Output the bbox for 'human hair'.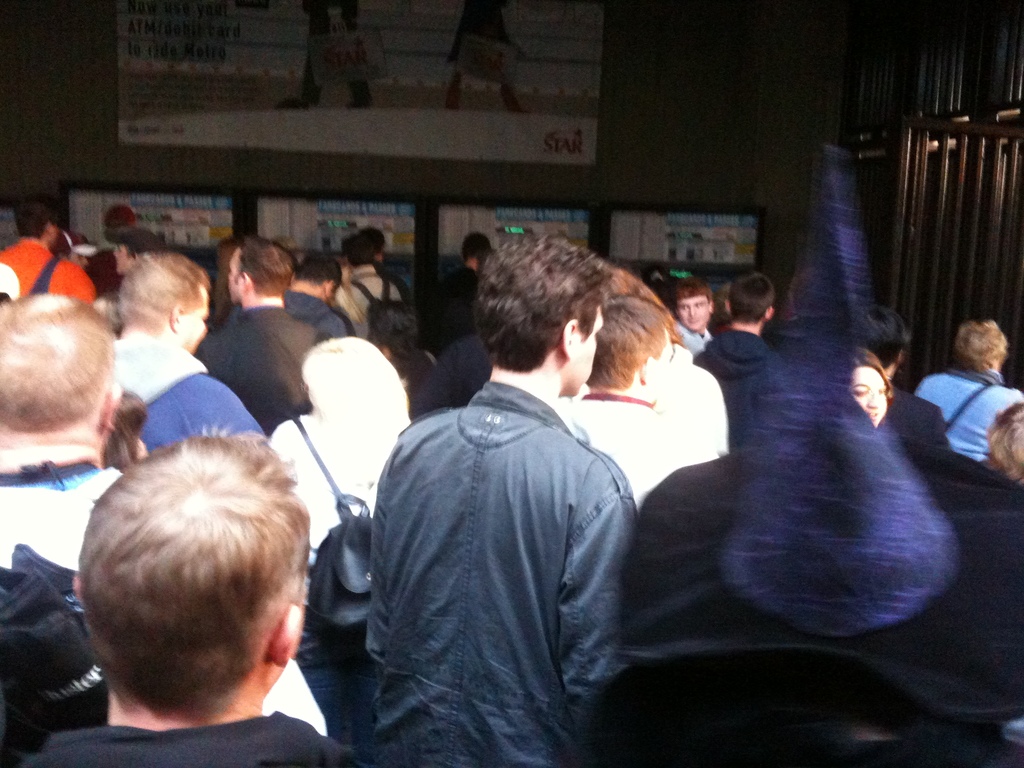
<box>674,280,714,307</box>.
